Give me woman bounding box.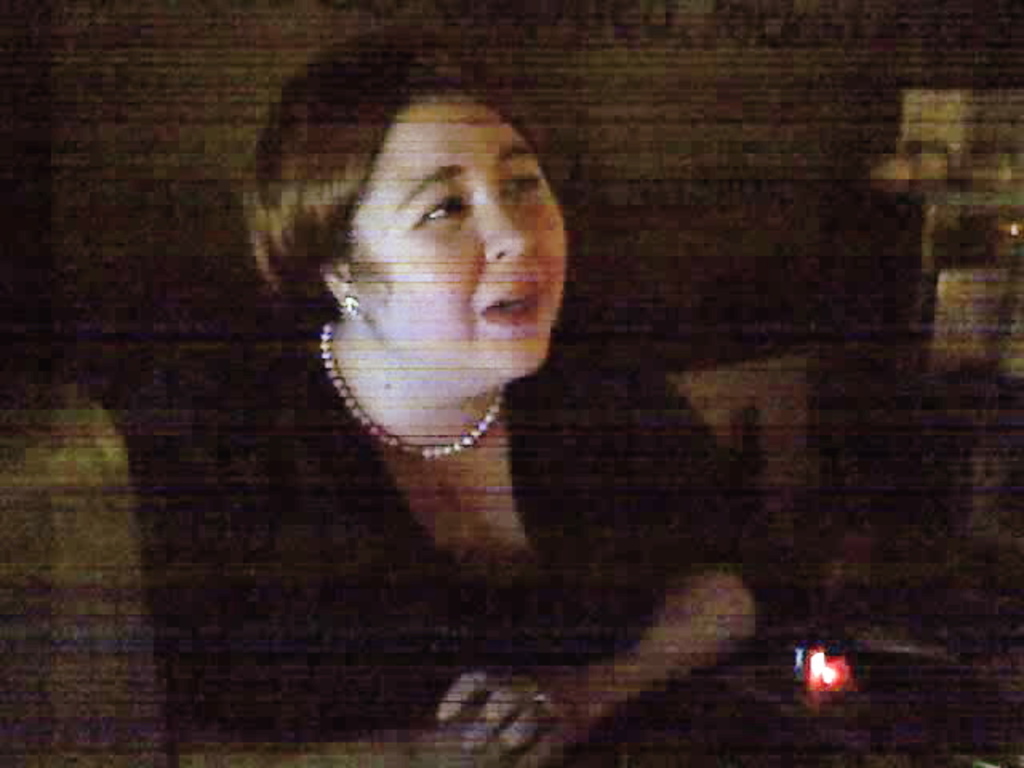
[163, 45, 741, 706].
